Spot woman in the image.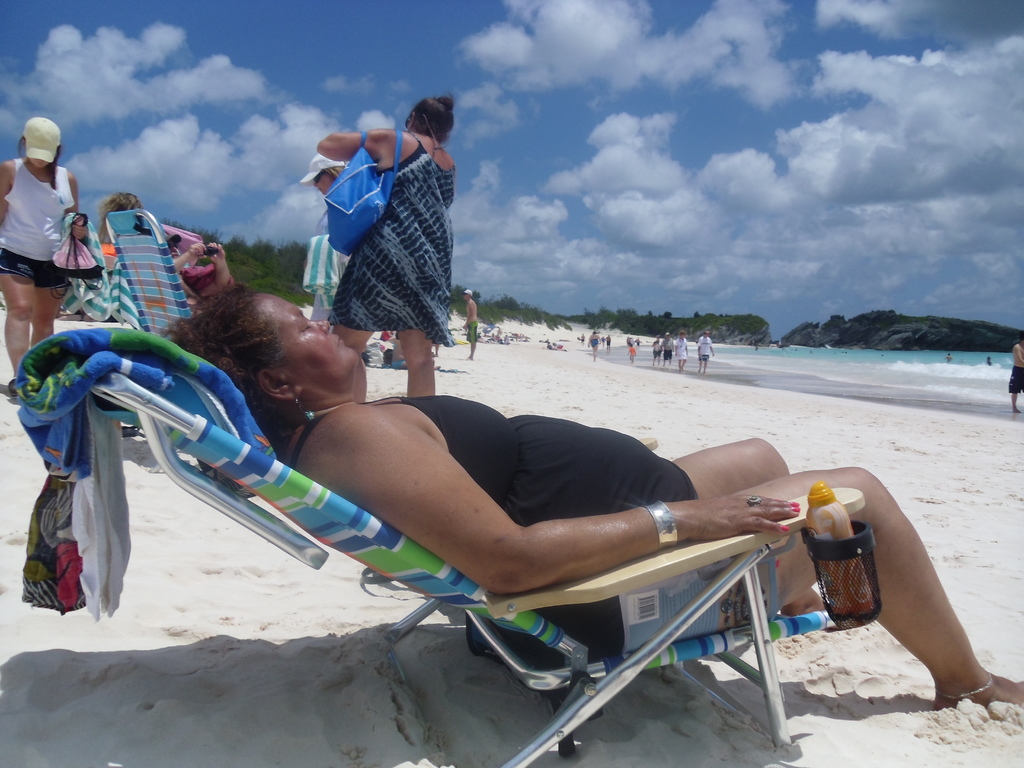
woman found at [x1=675, y1=330, x2=689, y2=372].
